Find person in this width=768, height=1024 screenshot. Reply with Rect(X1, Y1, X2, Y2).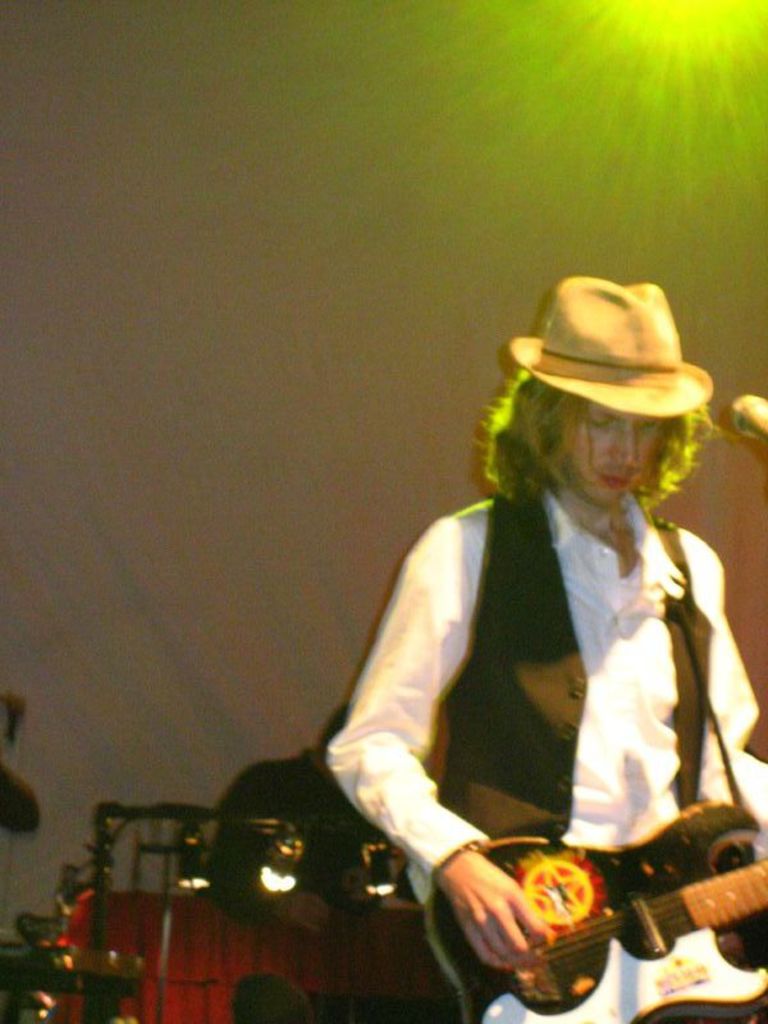
Rect(202, 707, 388, 928).
